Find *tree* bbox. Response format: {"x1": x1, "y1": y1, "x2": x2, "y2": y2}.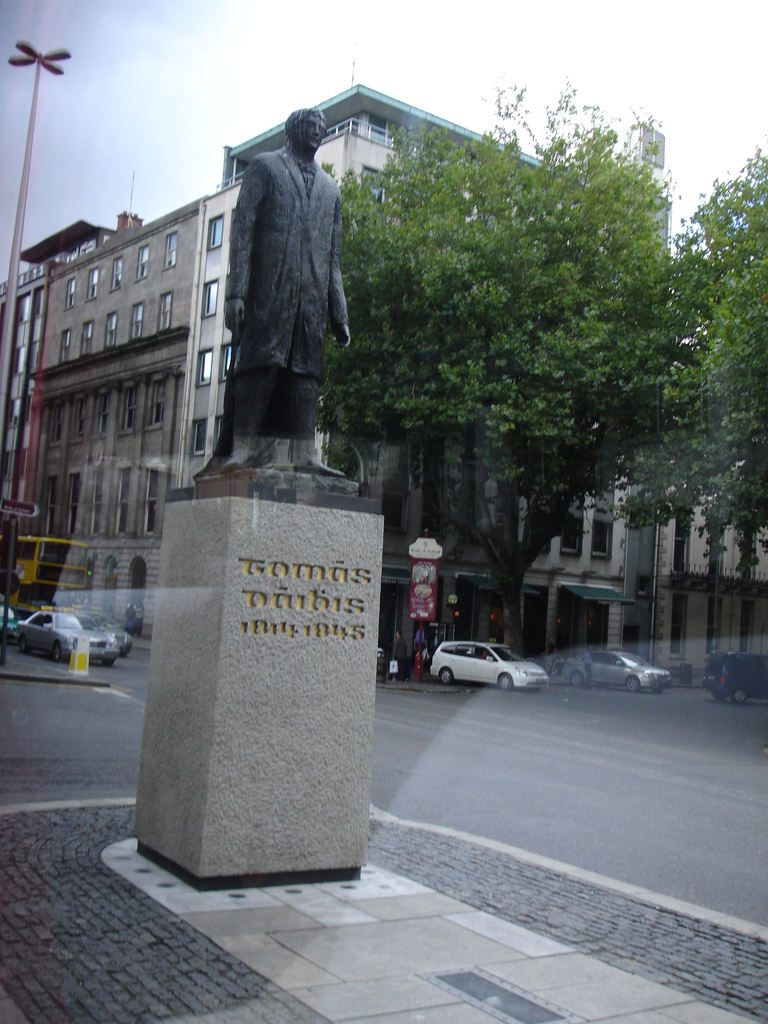
{"x1": 320, "y1": 125, "x2": 712, "y2": 579}.
